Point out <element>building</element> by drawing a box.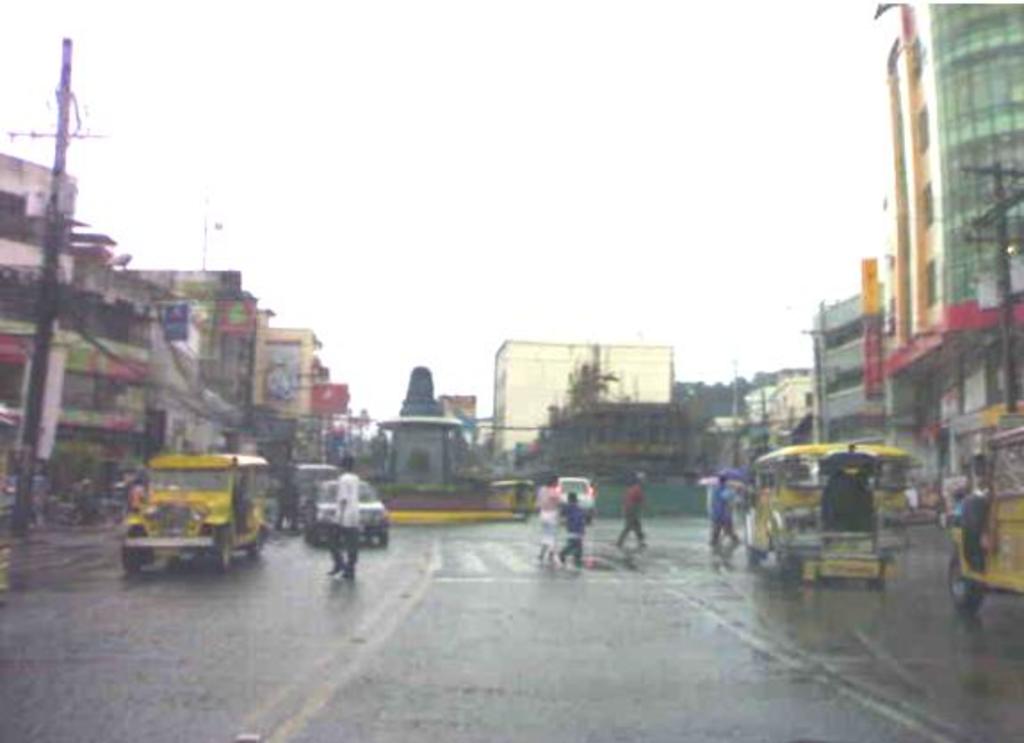
[left=0, top=164, right=374, bottom=533].
